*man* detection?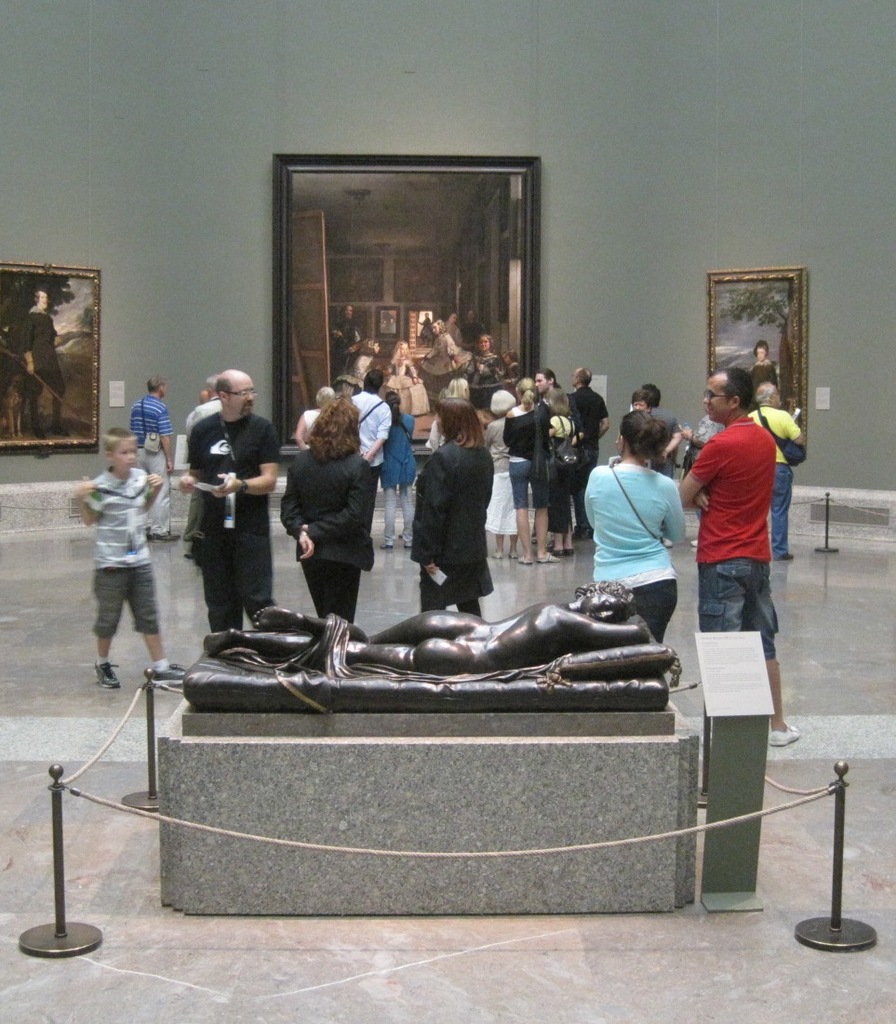
(left=181, top=368, right=281, bottom=639)
